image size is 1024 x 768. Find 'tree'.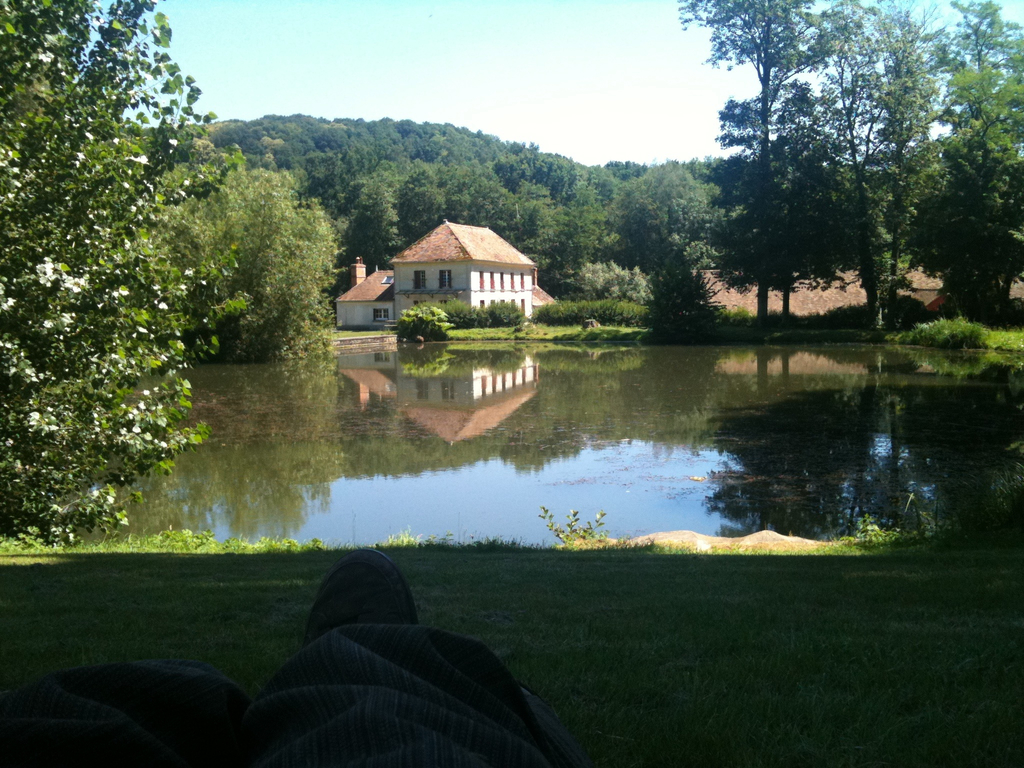
<region>392, 306, 452, 339</region>.
